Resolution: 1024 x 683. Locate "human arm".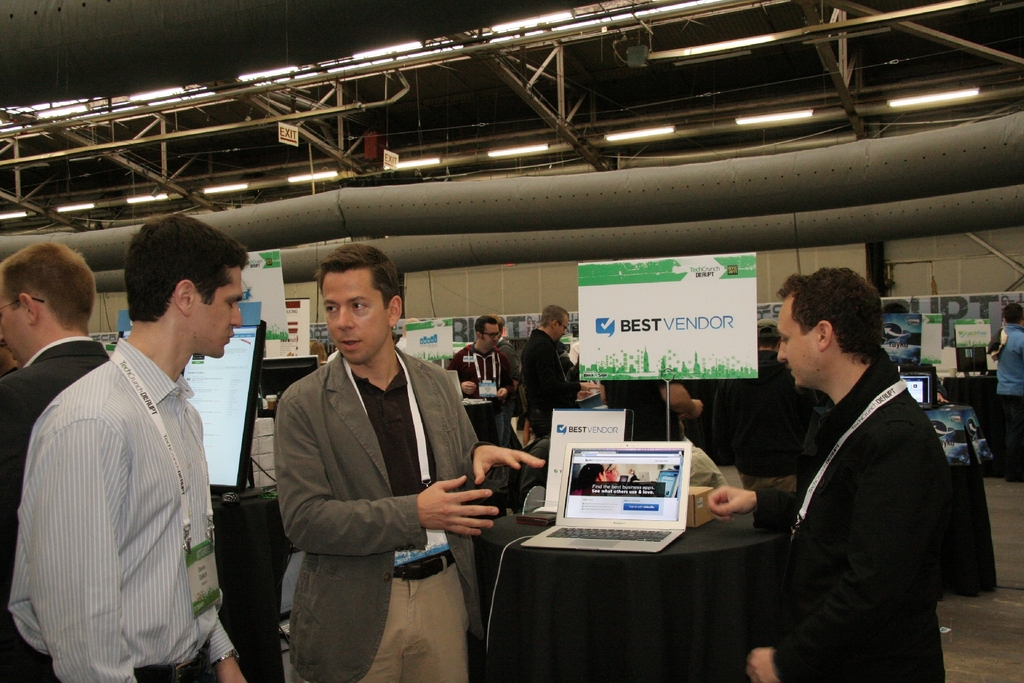
select_region(707, 484, 797, 539).
